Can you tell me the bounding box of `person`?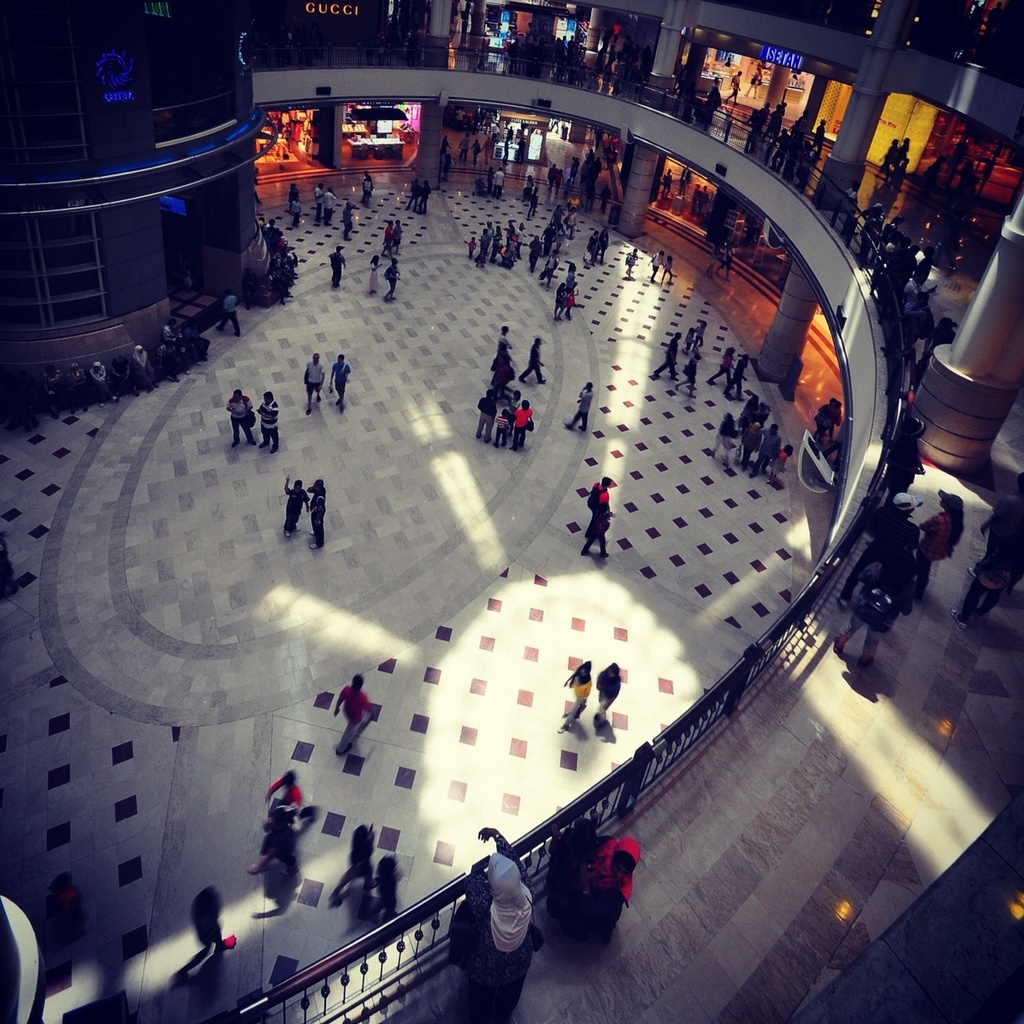
select_region(767, 450, 794, 485).
